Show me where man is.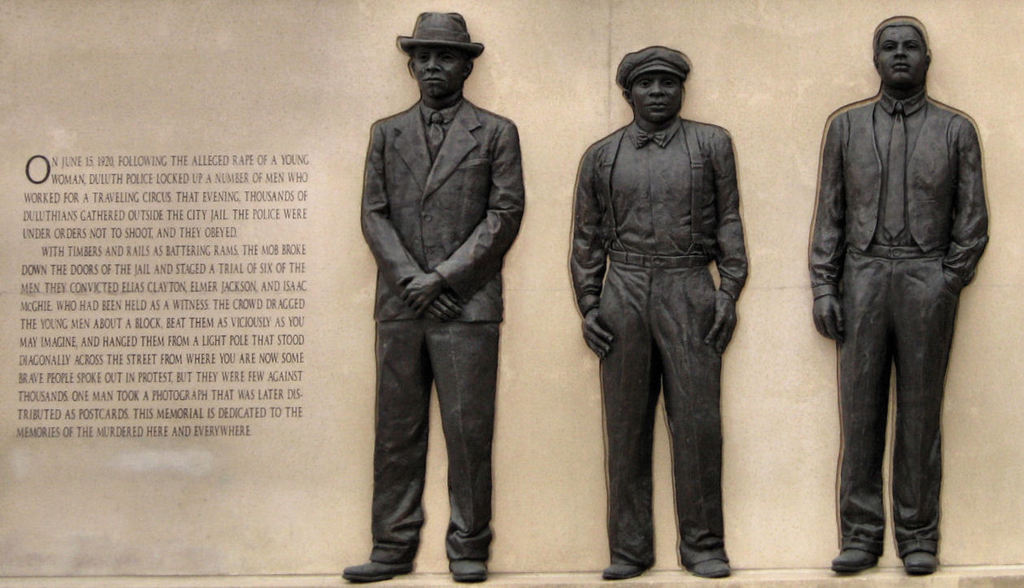
man is at 340/9/525/587.
